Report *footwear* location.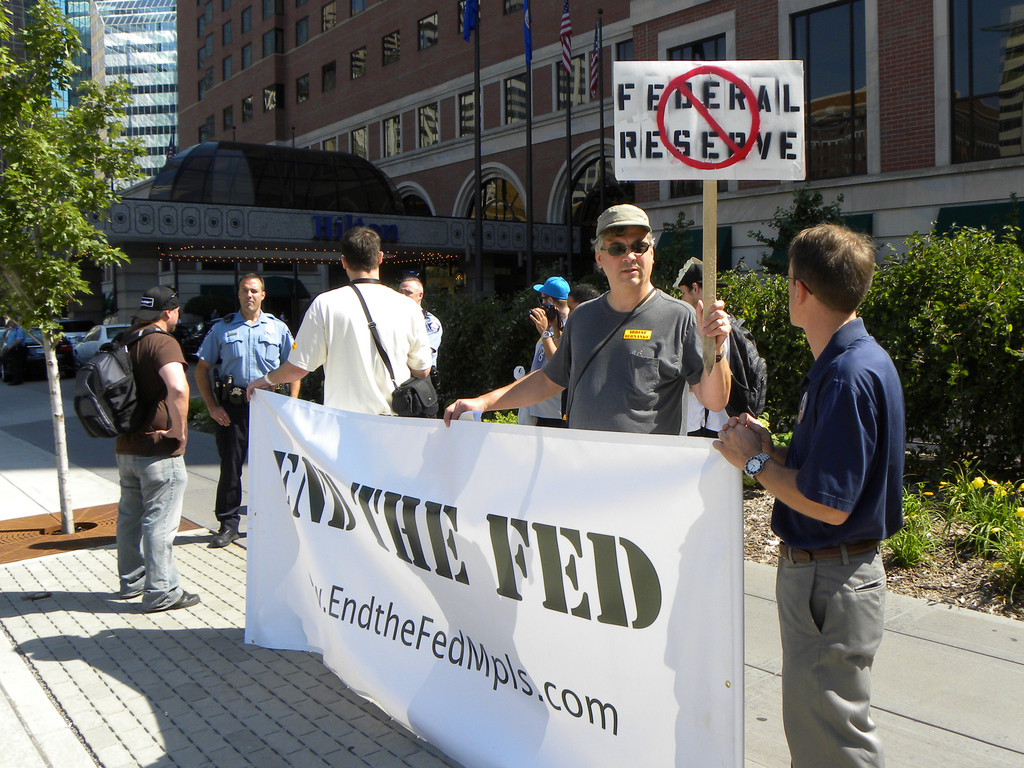
Report: 166/589/200/611.
